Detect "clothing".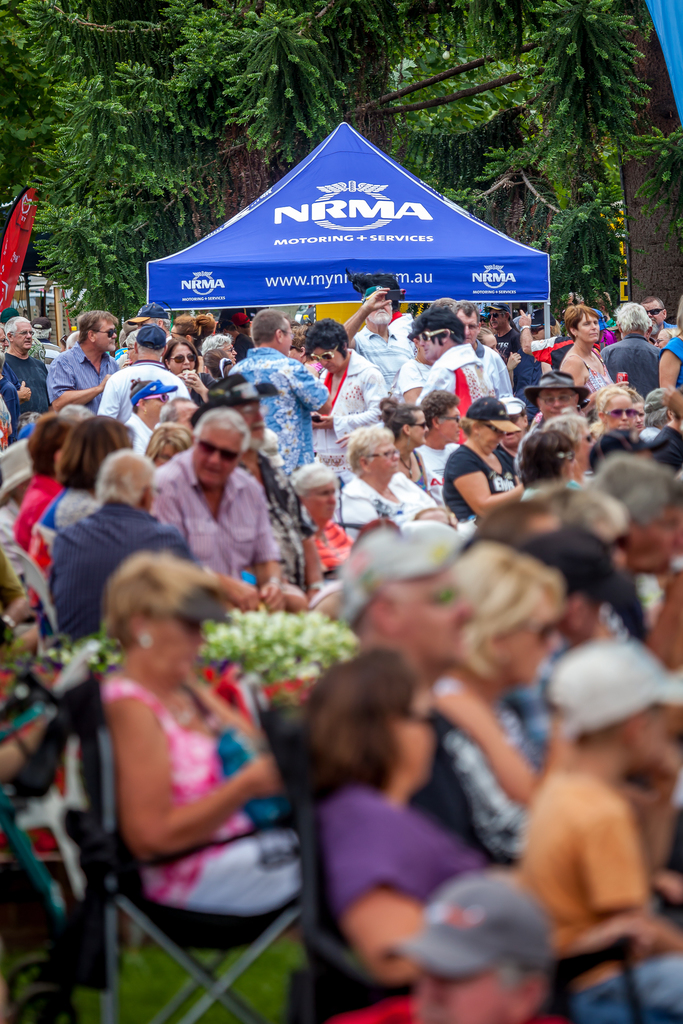
Detected at BBox(108, 361, 190, 417).
